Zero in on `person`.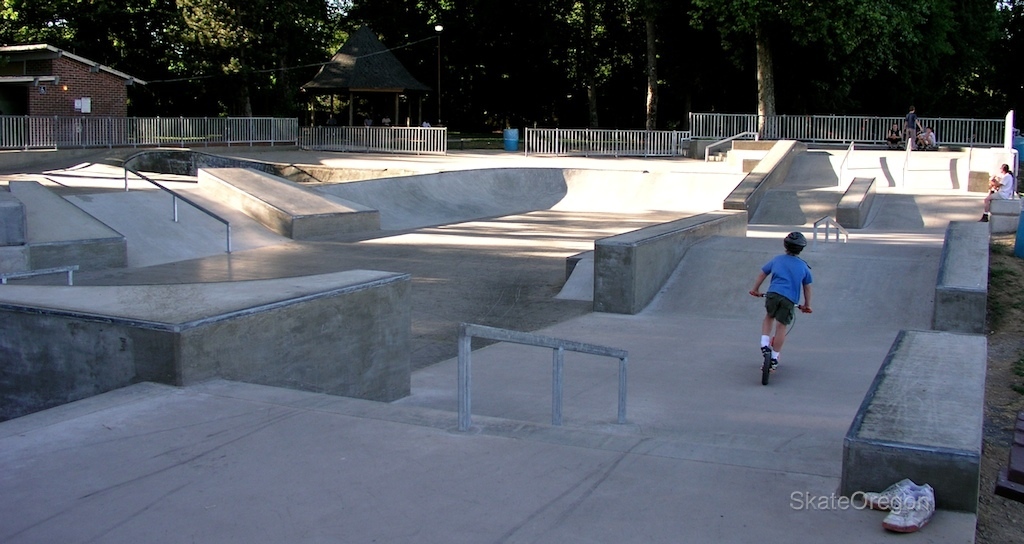
Zeroed in: <box>882,123,908,148</box>.
